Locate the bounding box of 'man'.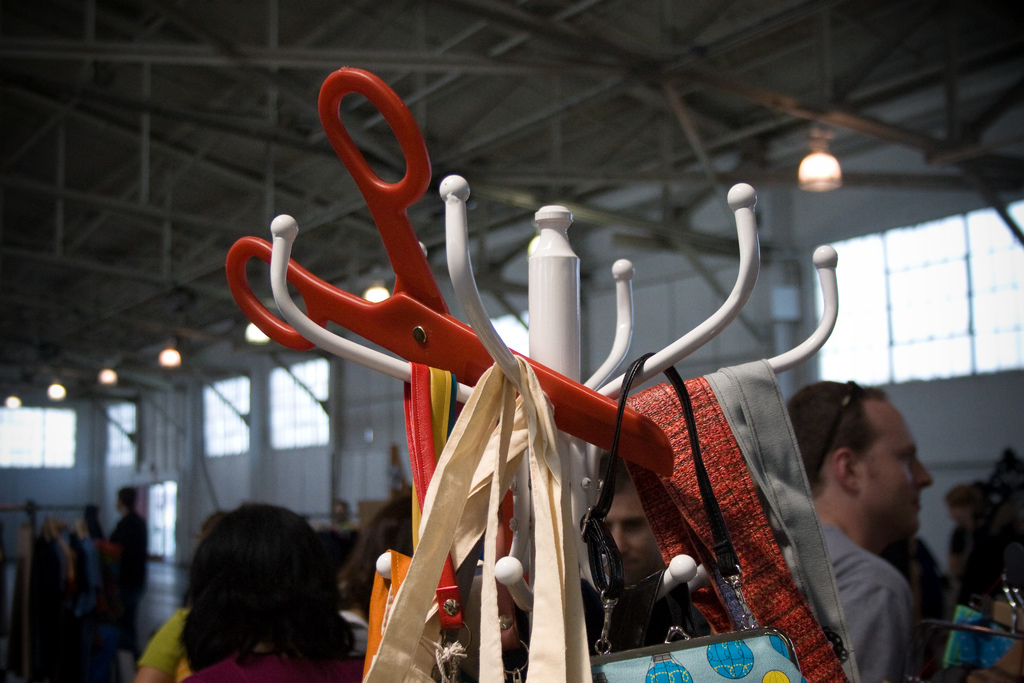
Bounding box: [left=783, top=383, right=932, bottom=682].
